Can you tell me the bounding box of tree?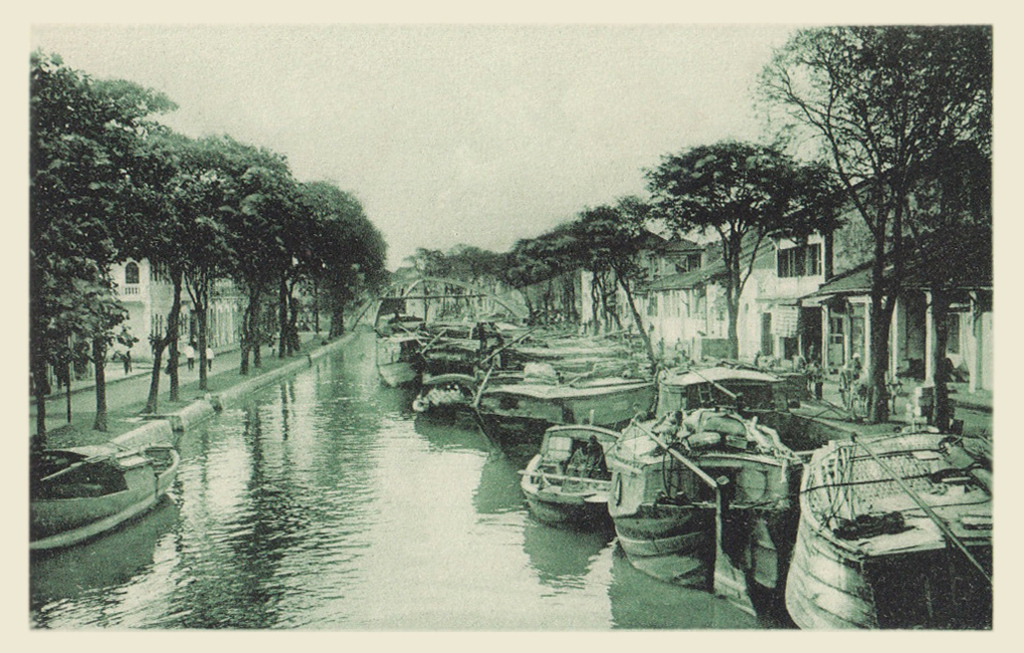
<bbox>240, 138, 301, 372</bbox>.
